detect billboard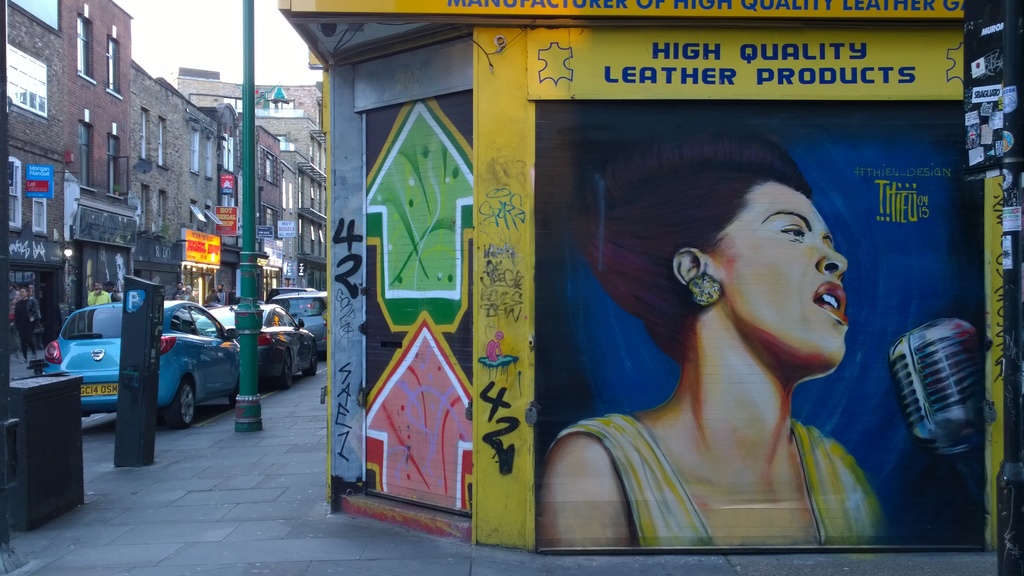
BBox(219, 170, 240, 203)
